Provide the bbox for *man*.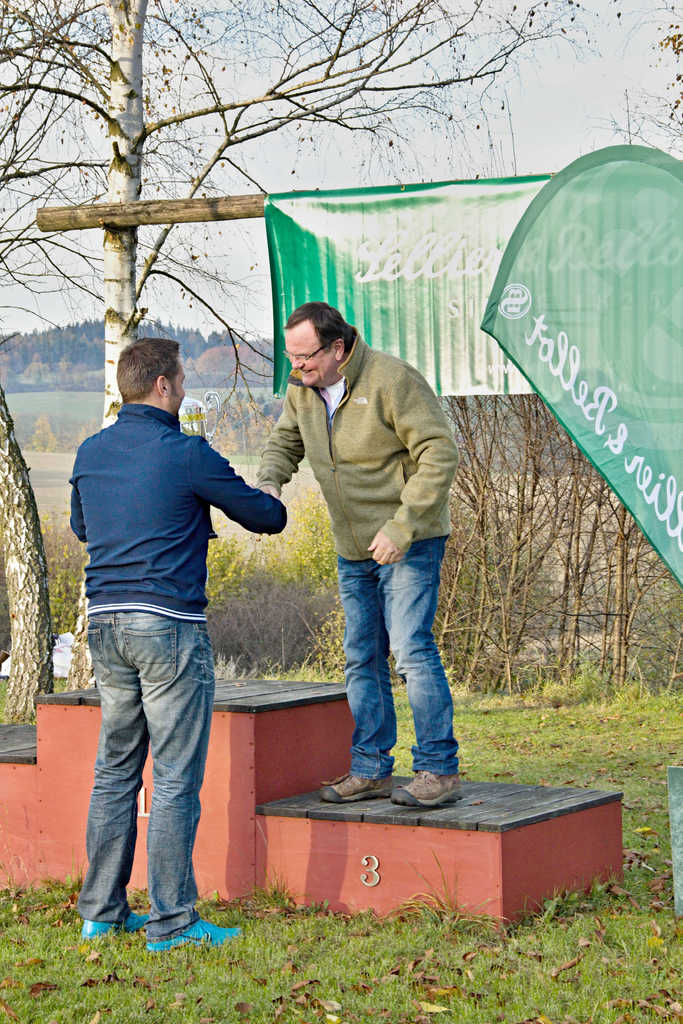
<region>249, 299, 466, 824</region>.
